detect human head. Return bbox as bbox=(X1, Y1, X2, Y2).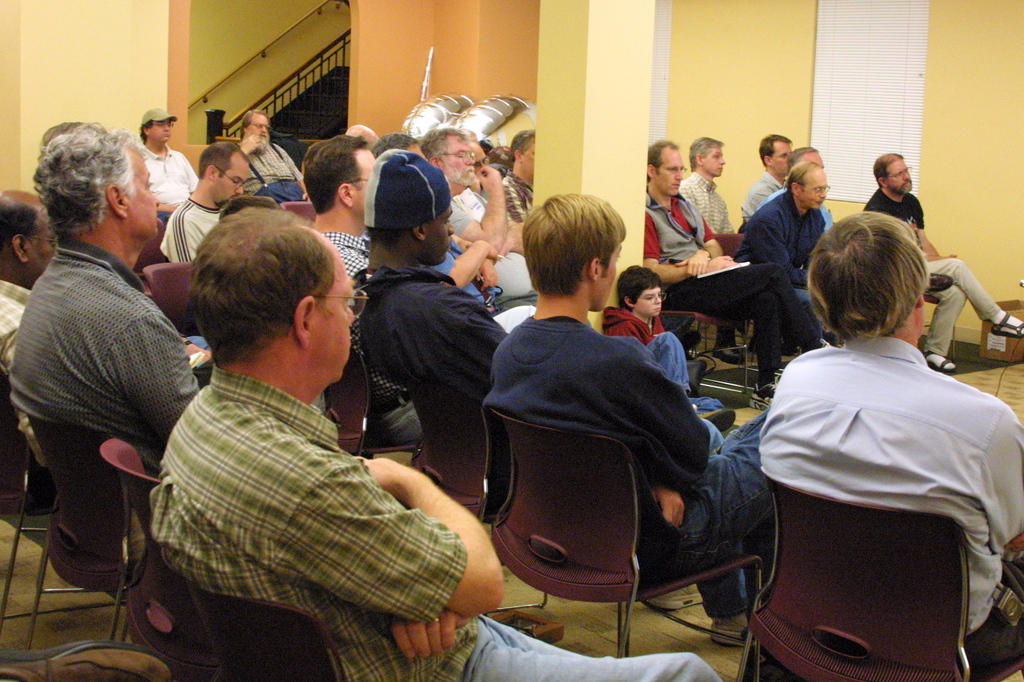
bbox=(787, 144, 825, 168).
